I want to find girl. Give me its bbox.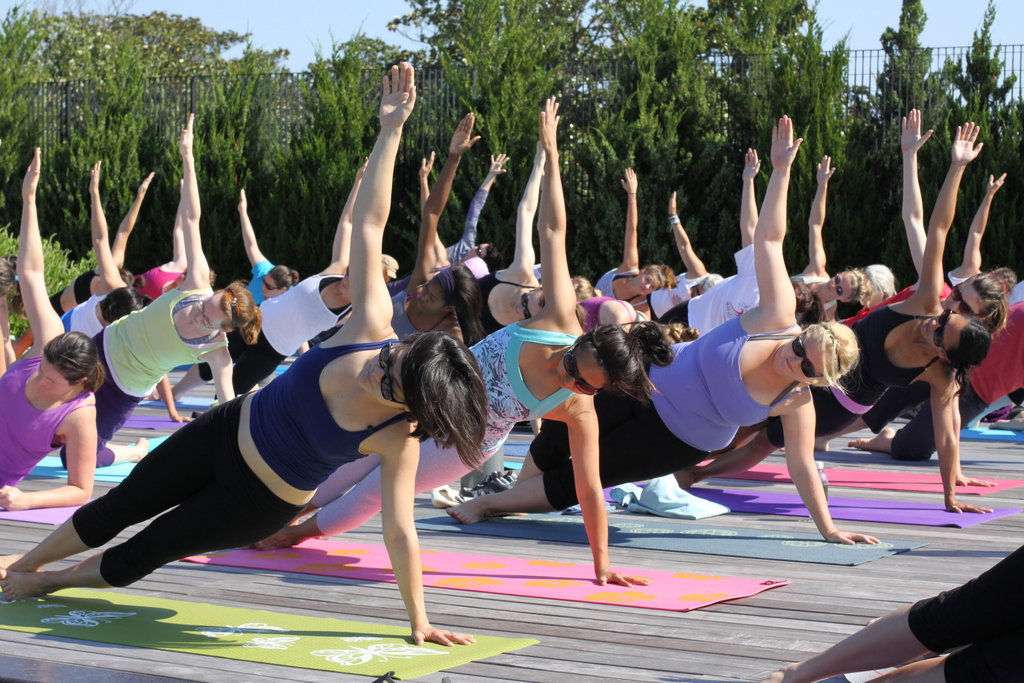
l=464, t=142, r=548, b=346.
